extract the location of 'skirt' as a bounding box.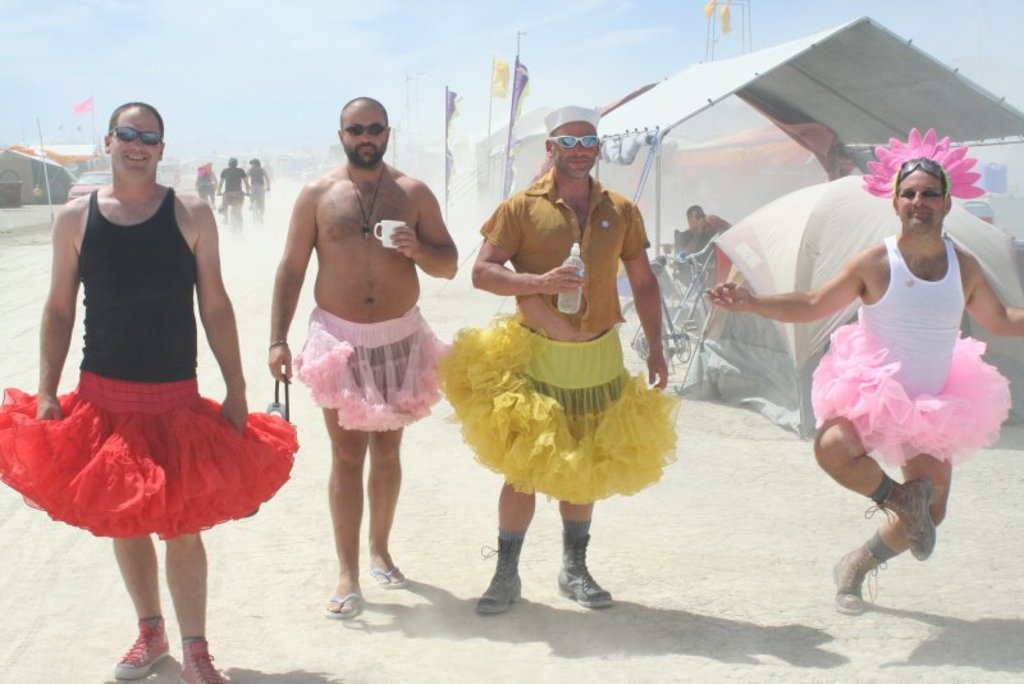
<bbox>288, 307, 449, 433</bbox>.
